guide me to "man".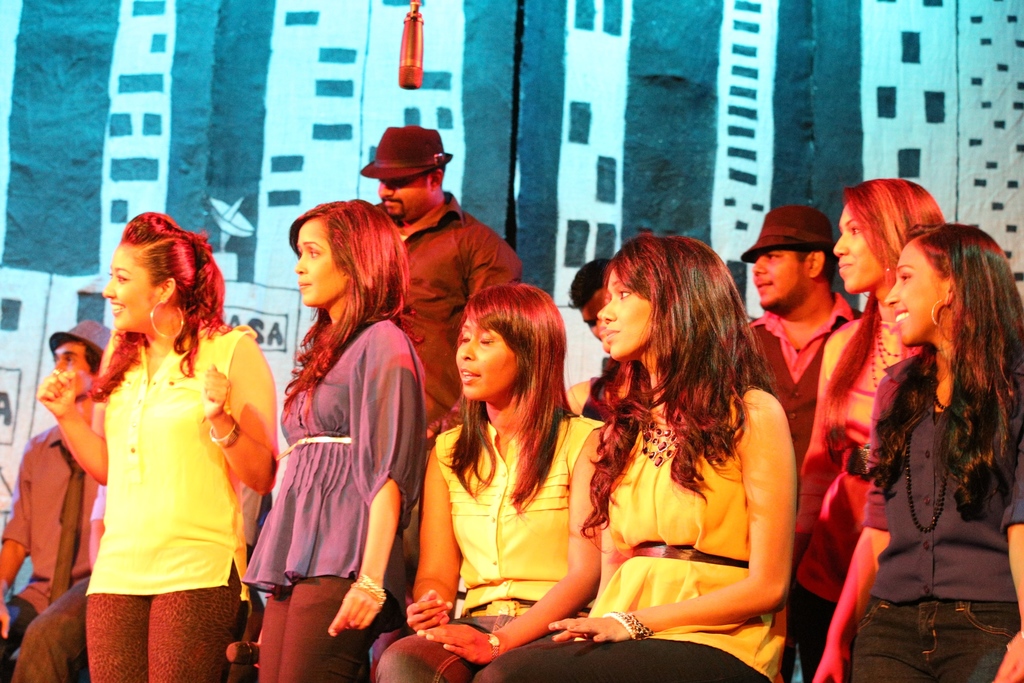
Guidance: pyautogui.locateOnScreen(741, 206, 863, 564).
